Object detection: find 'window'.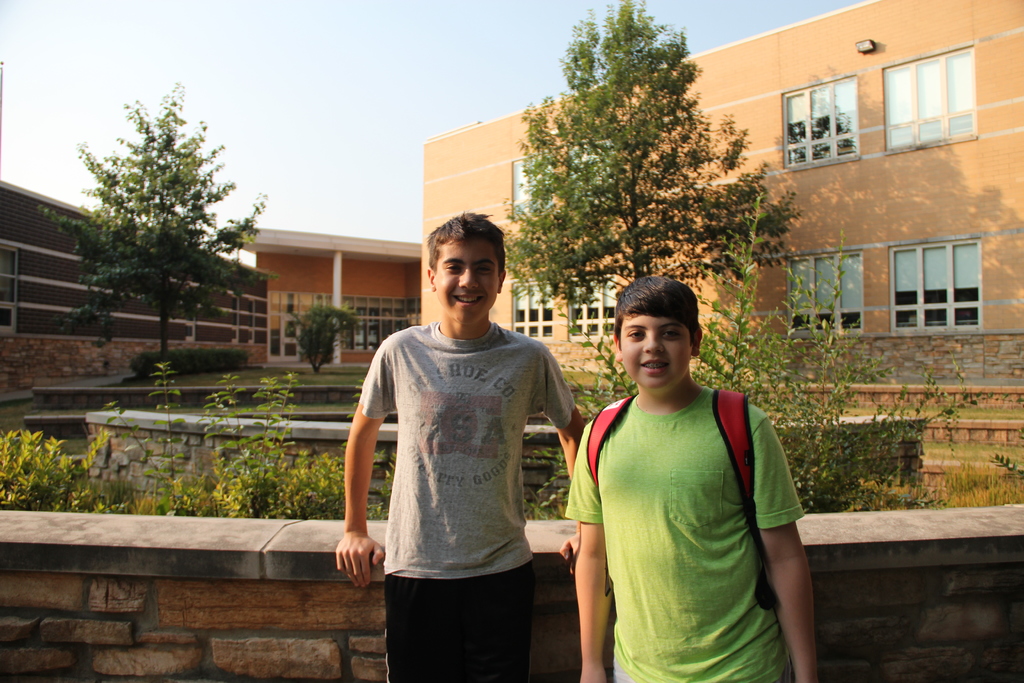
[left=515, top=277, right=557, bottom=338].
